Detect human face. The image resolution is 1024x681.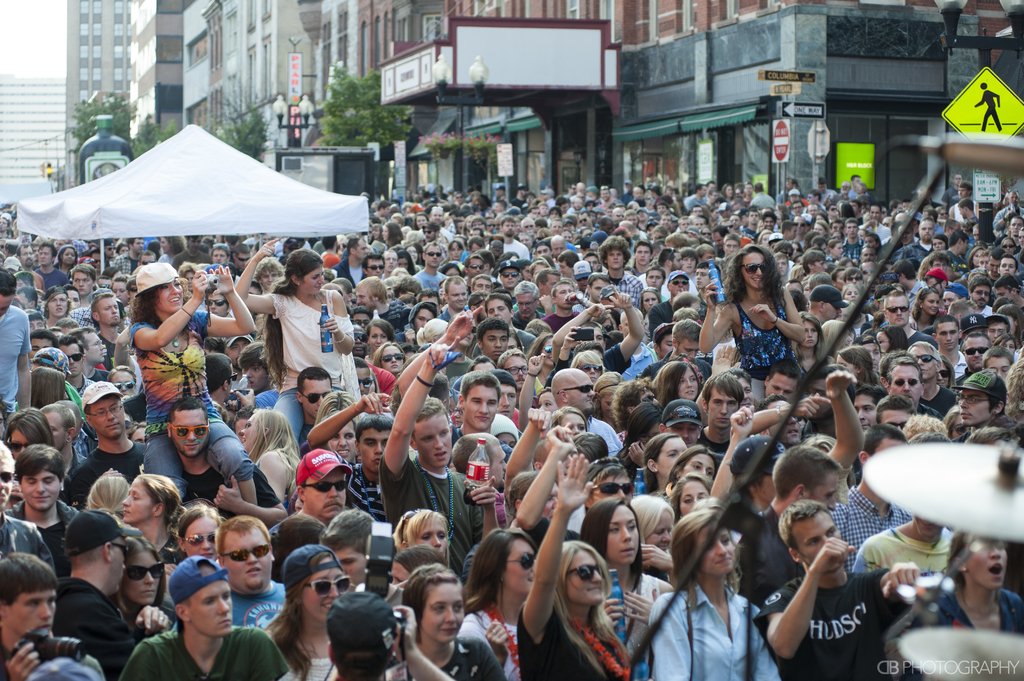
[x1=23, y1=474, x2=59, y2=502].
